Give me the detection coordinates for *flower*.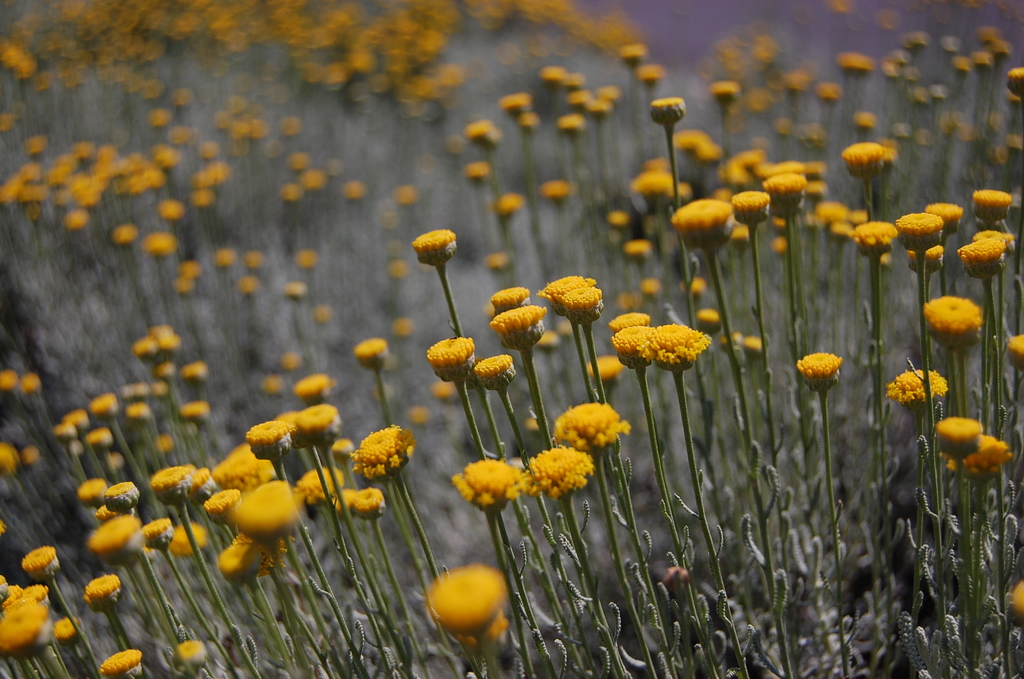
[142,233,173,257].
